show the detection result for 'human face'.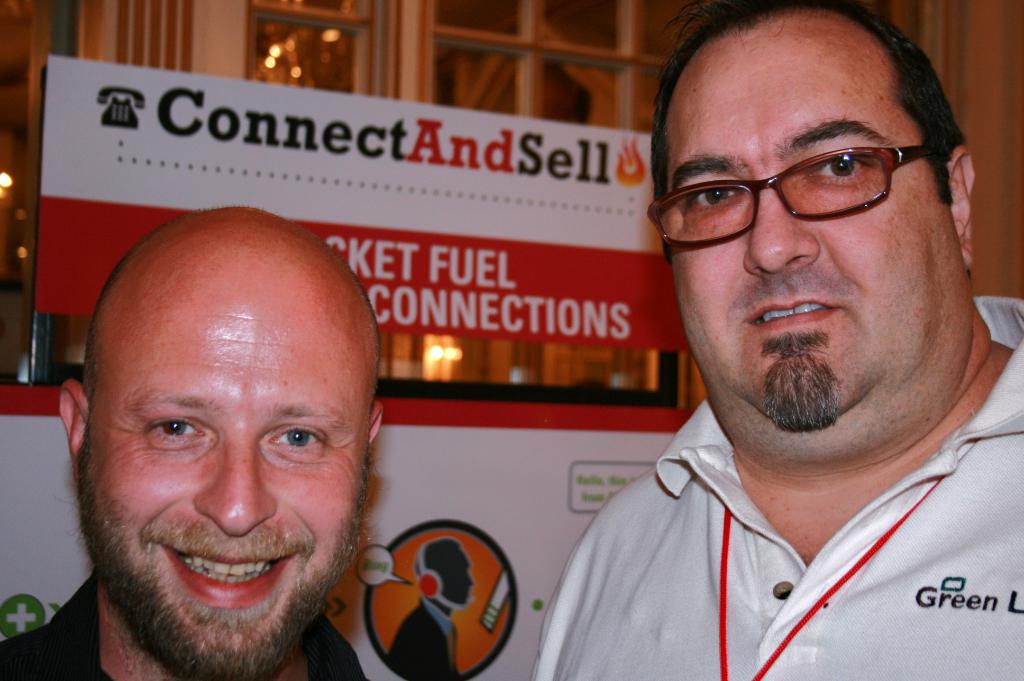
l=662, t=13, r=958, b=426.
